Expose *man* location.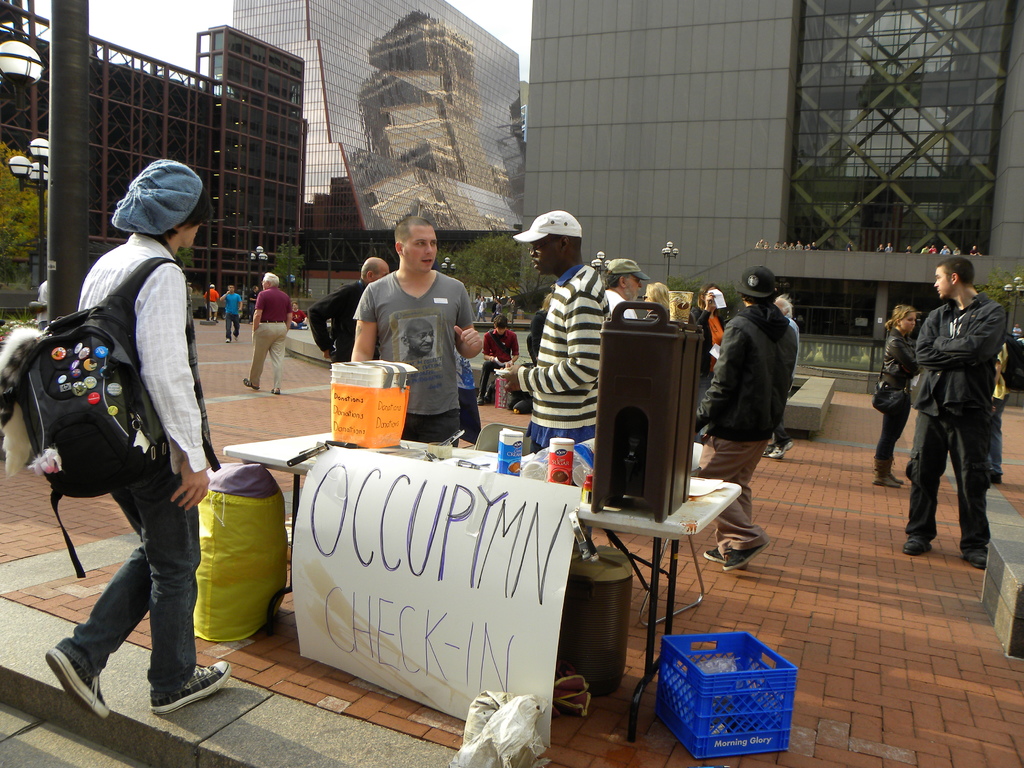
Exposed at l=402, t=321, r=438, b=362.
